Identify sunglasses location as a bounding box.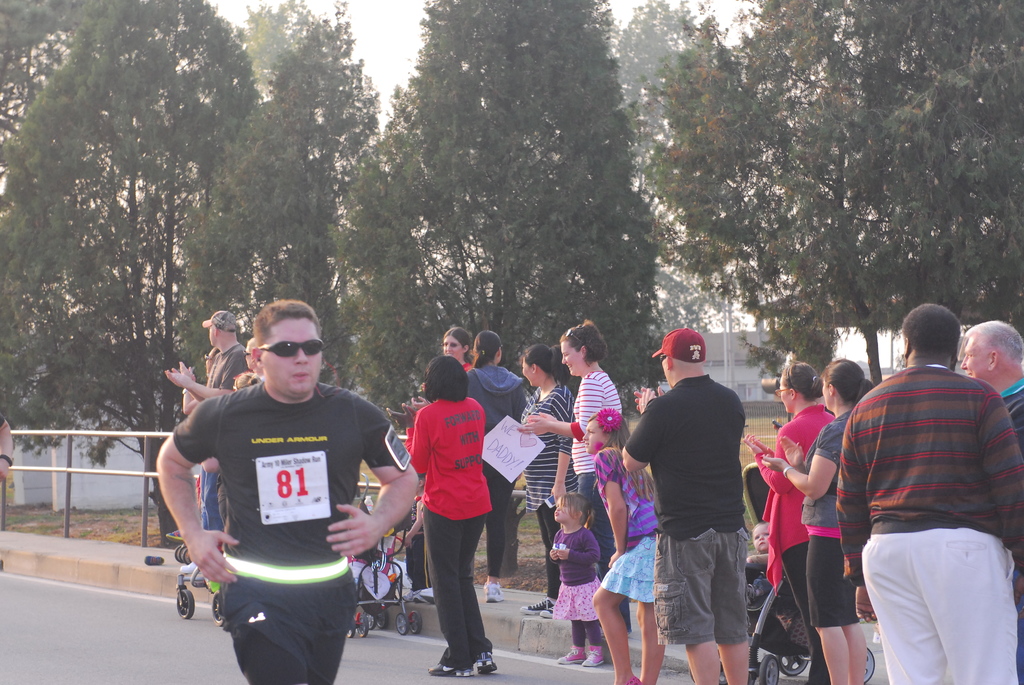
566 327 584 343.
